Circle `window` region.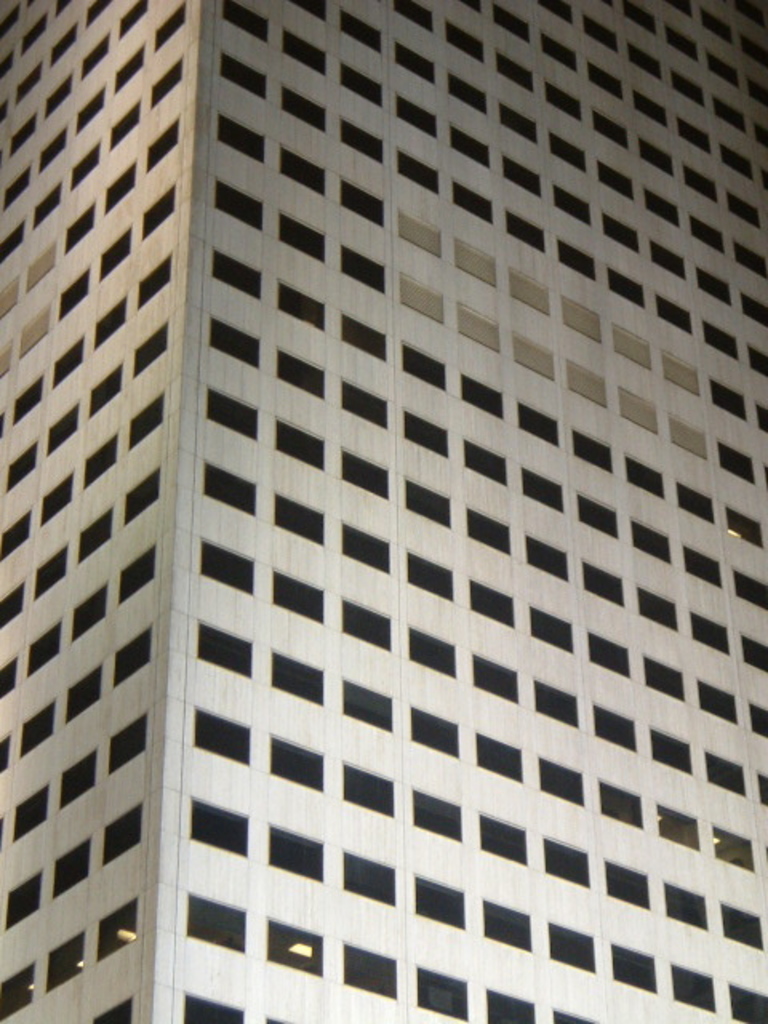
Region: [left=547, top=1003, right=600, bottom=1022].
